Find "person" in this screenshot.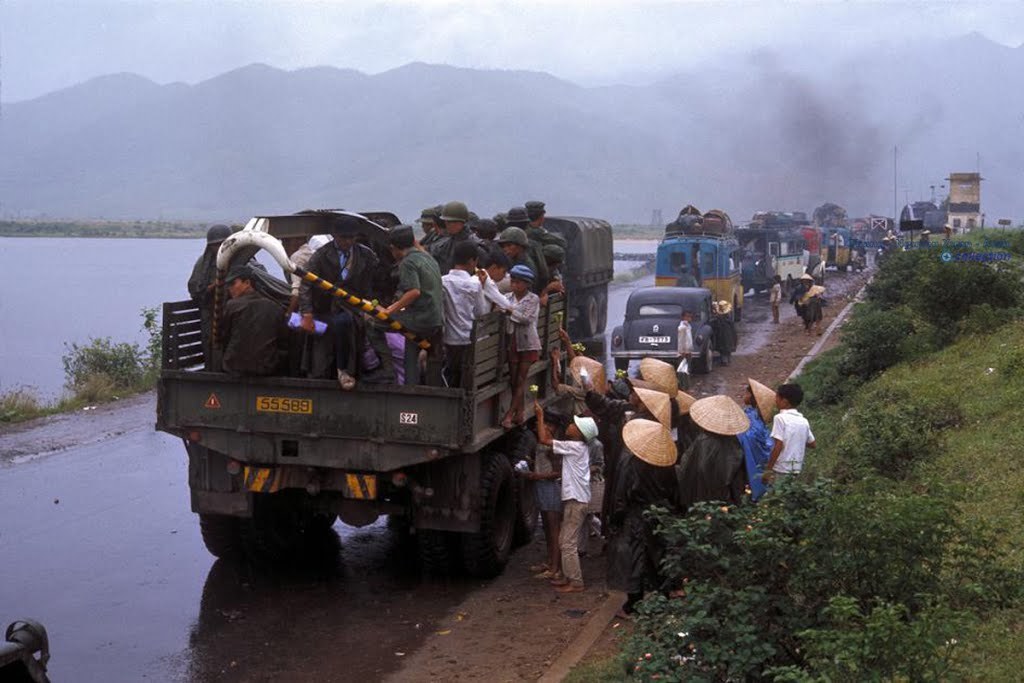
The bounding box for "person" is x1=756, y1=378, x2=823, y2=510.
